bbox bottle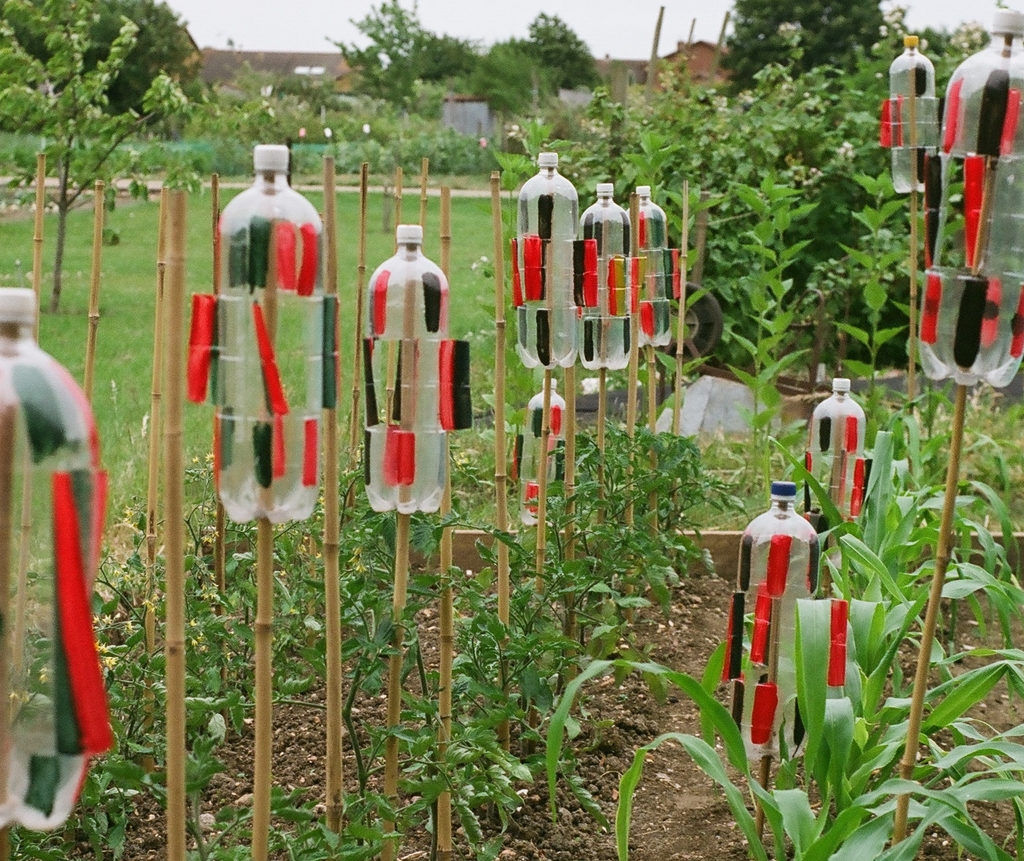
[892, 6, 1023, 389]
